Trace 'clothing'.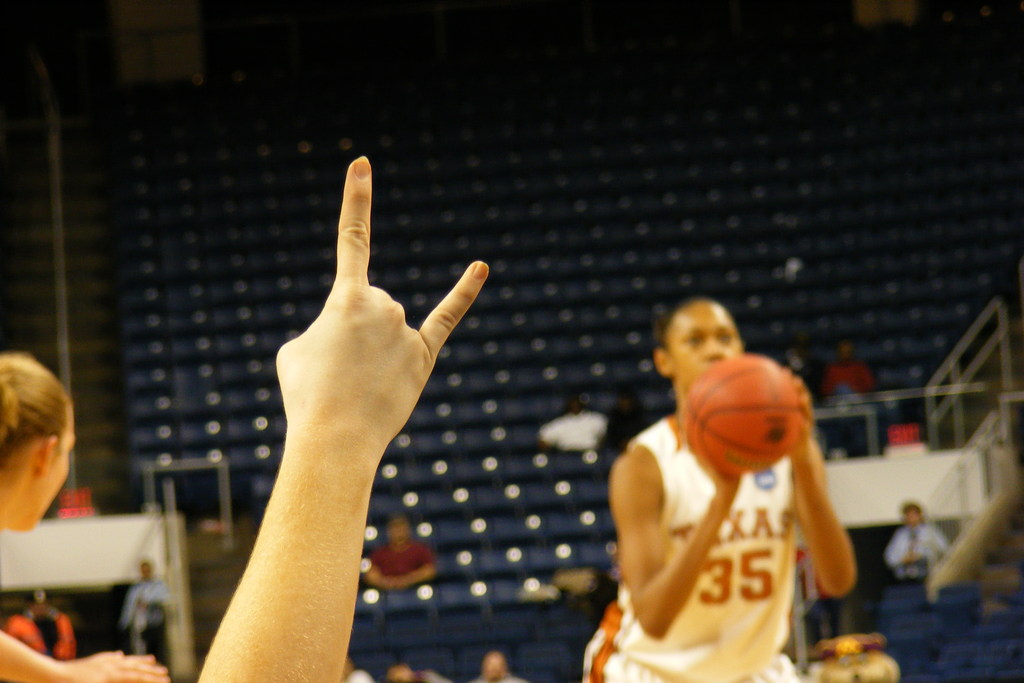
Traced to bbox=[603, 355, 854, 682].
